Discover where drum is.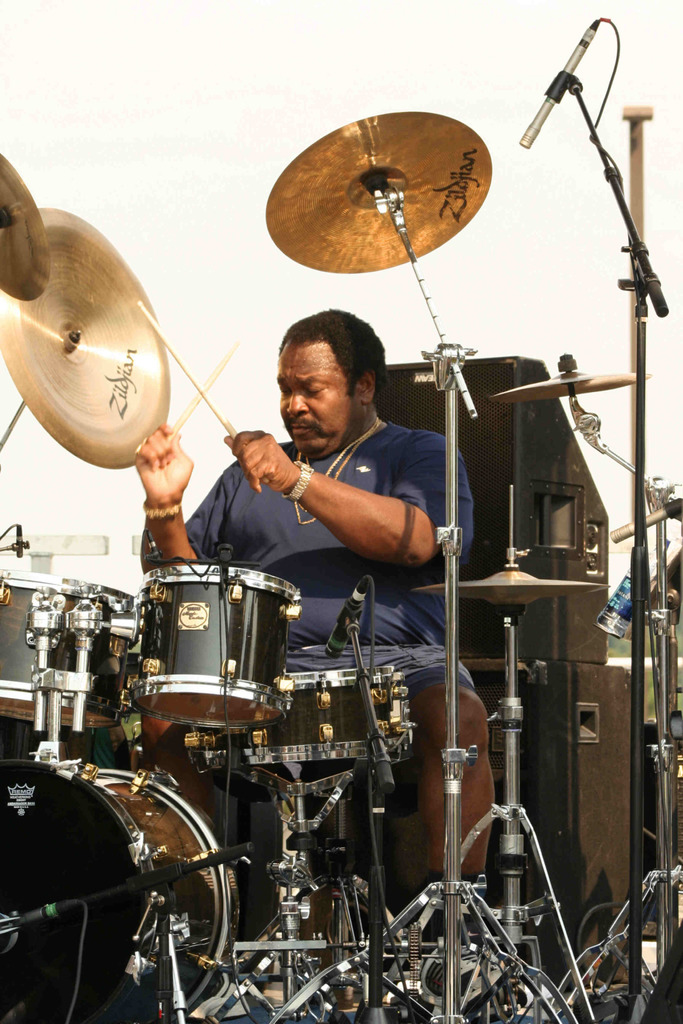
Discovered at left=125, top=559, right=302, bottom=735.
